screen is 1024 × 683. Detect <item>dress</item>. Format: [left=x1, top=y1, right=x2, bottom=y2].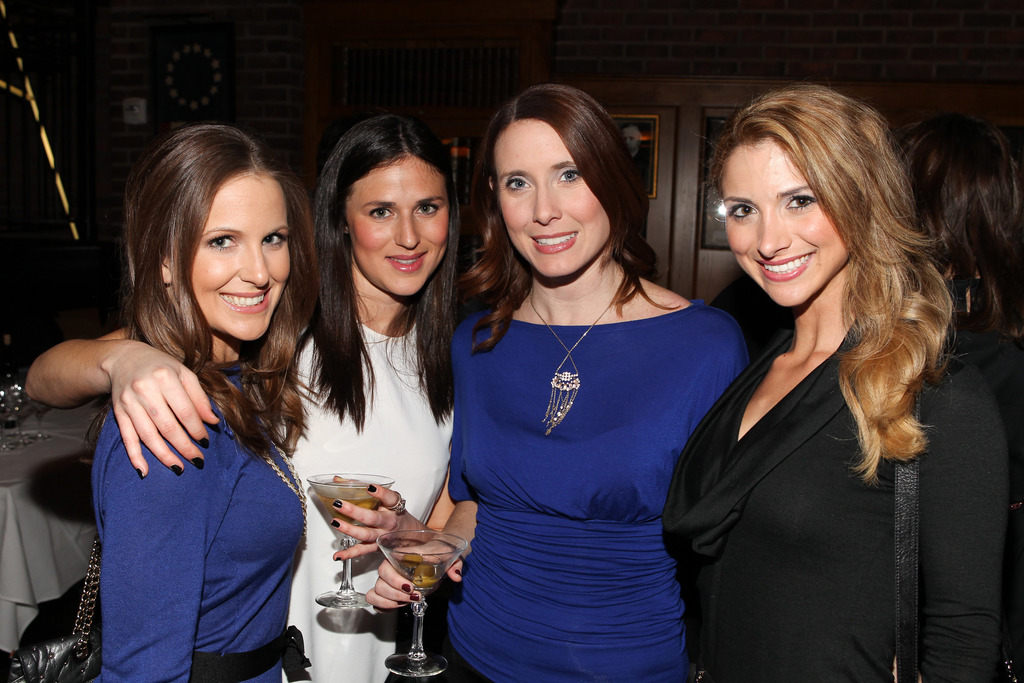
[left=660, top=319, right=1012, bottom=682].
